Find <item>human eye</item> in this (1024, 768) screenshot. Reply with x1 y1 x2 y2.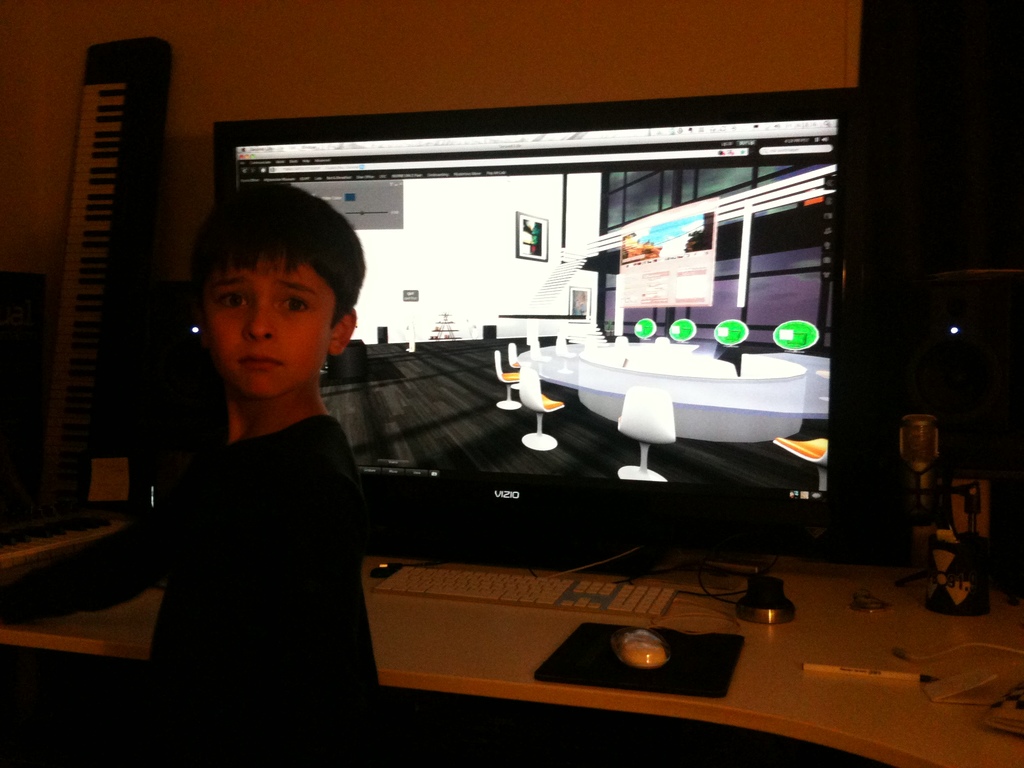
277 293 310 312.
